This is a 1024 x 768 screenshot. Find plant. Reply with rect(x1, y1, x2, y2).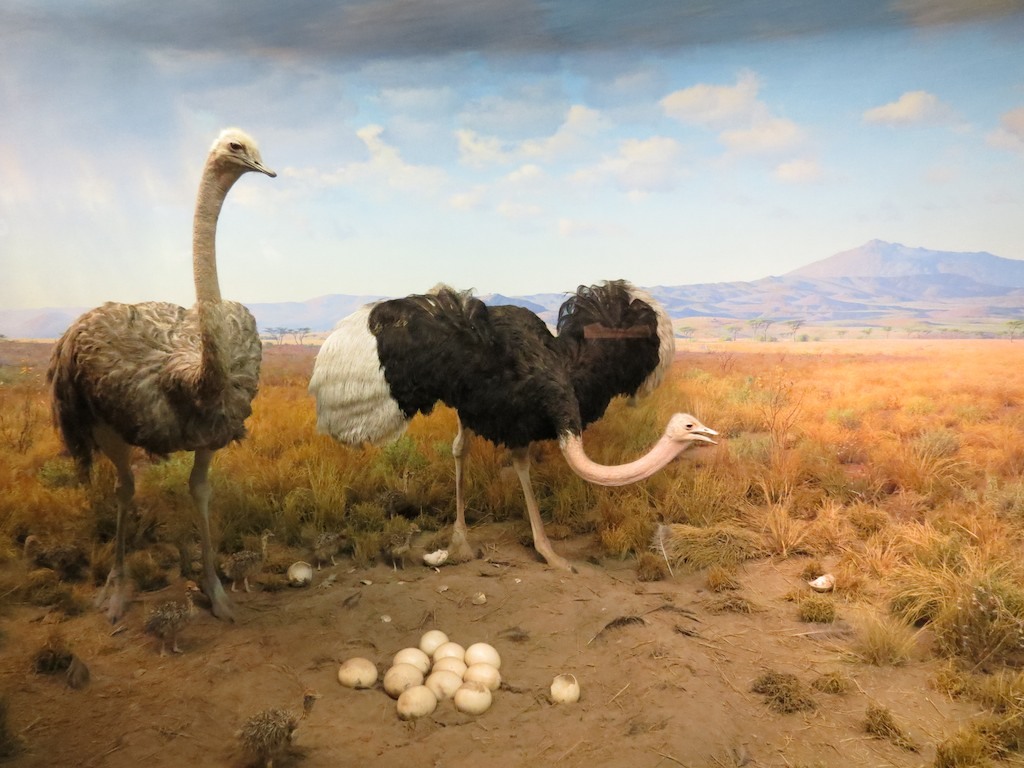
rect(239, 706, 298, 767).
